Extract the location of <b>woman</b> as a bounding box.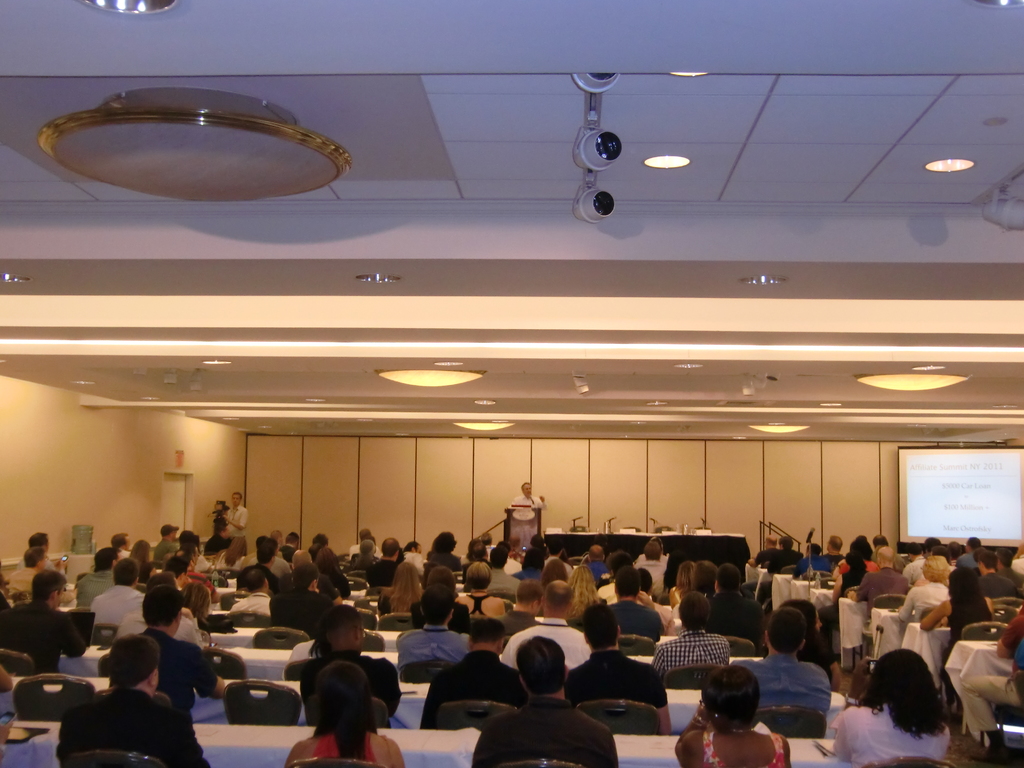
{"left": 449, "top": 557, "right": 520, "bottom": 622}.
